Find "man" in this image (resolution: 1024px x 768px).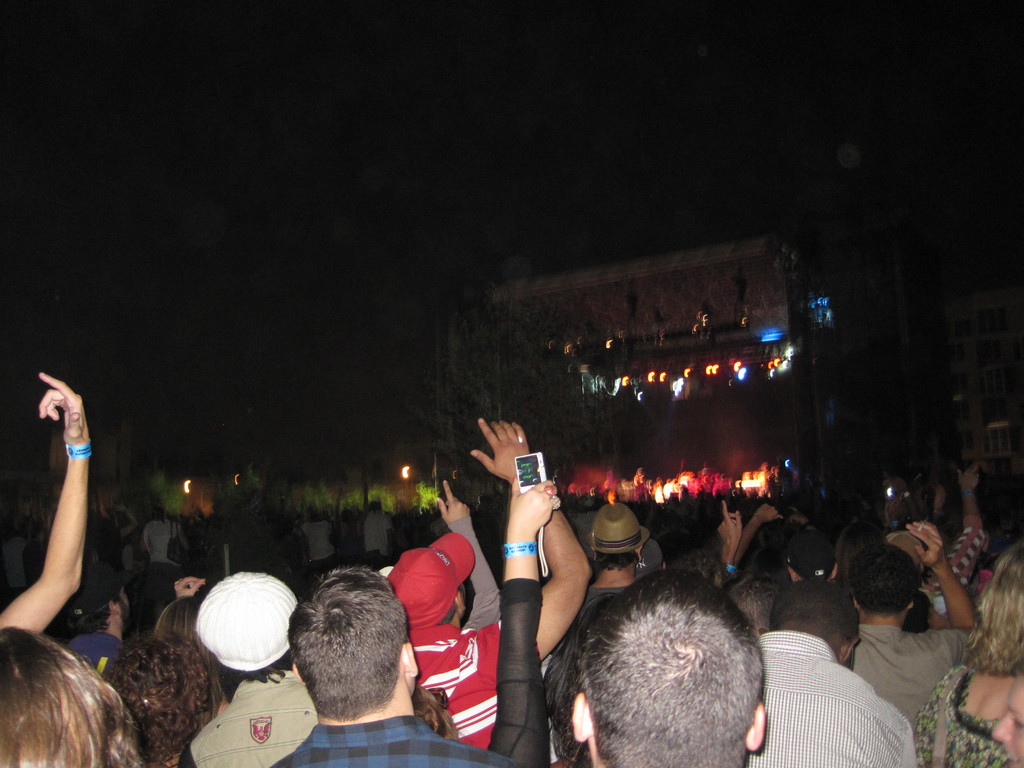
bbox(764, 592, 909, 762).
